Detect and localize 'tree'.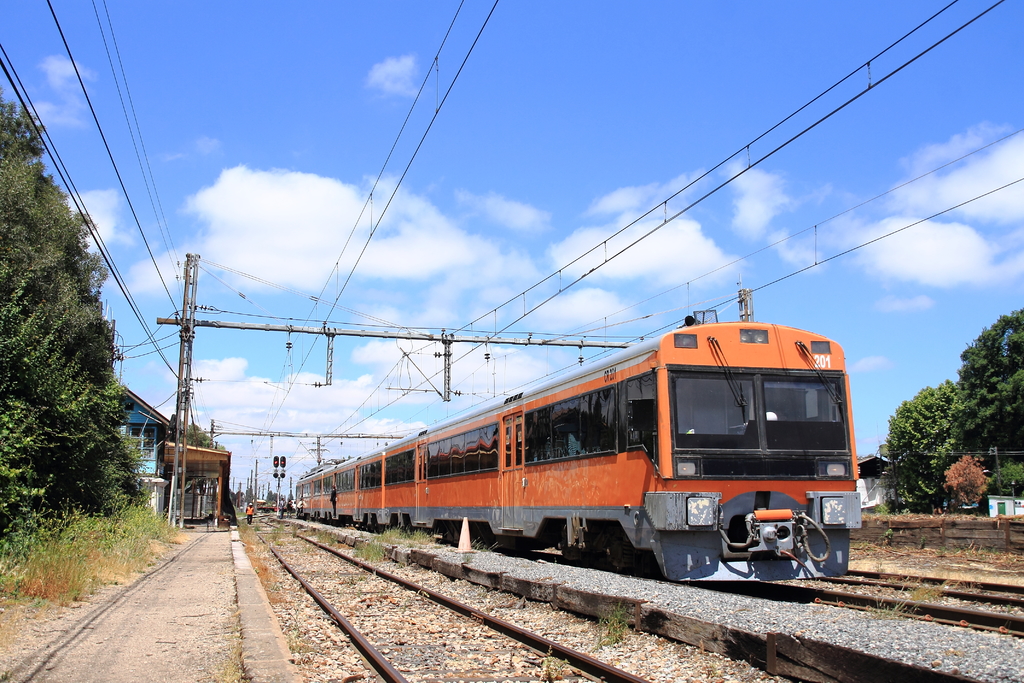
Localized at rect(885, 383, 965, 509).
